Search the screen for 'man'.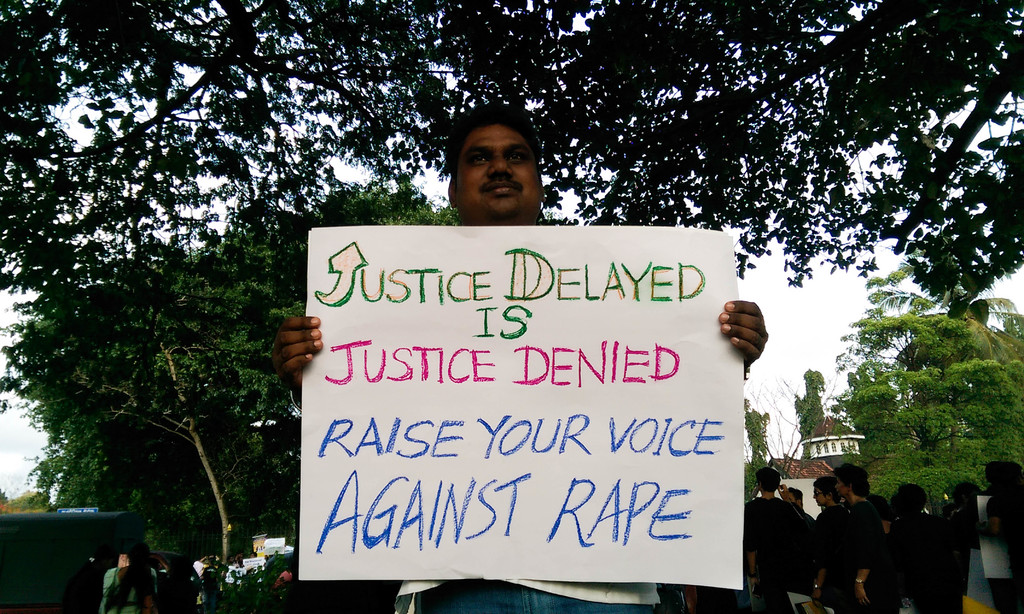
Found at region(234, 552, 245, 573).
